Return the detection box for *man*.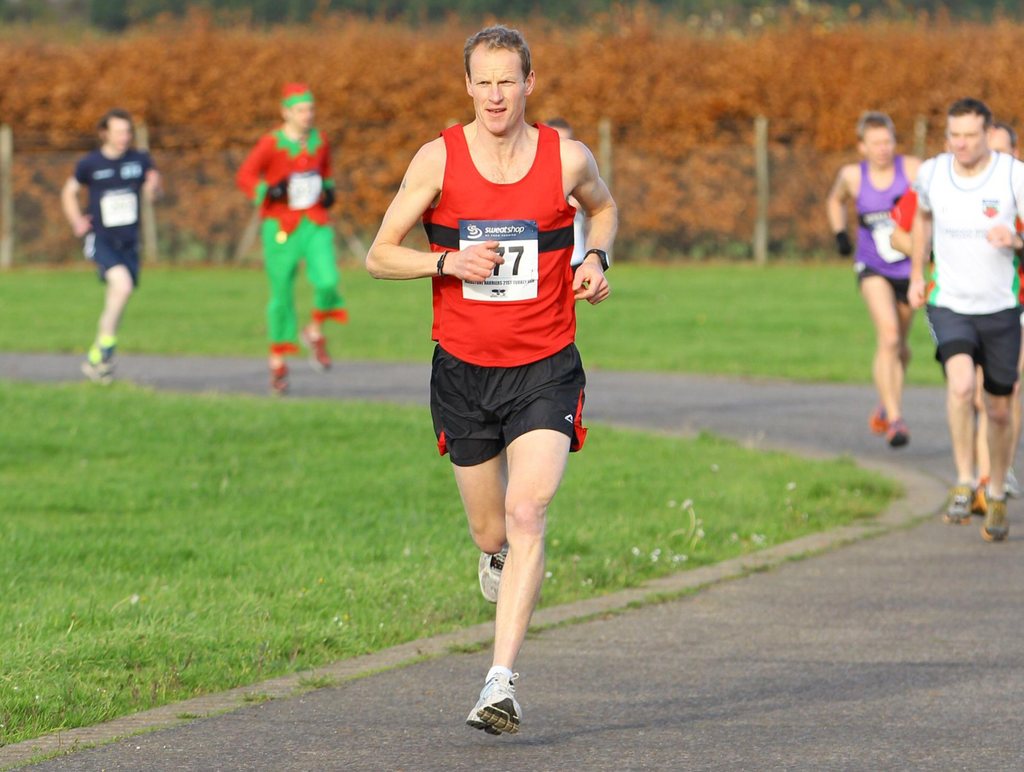
pyautogui.locateOnScreen(824, 111, 930, 449).
